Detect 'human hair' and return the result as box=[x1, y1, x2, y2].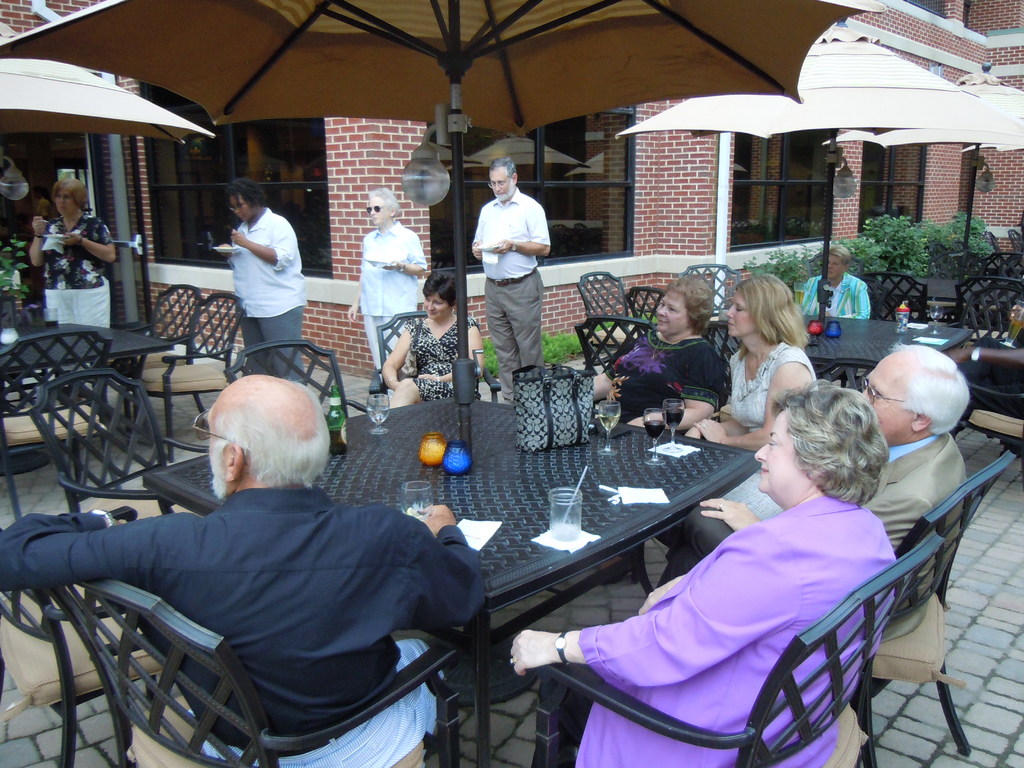
box=[829, 240, 852, 264].
